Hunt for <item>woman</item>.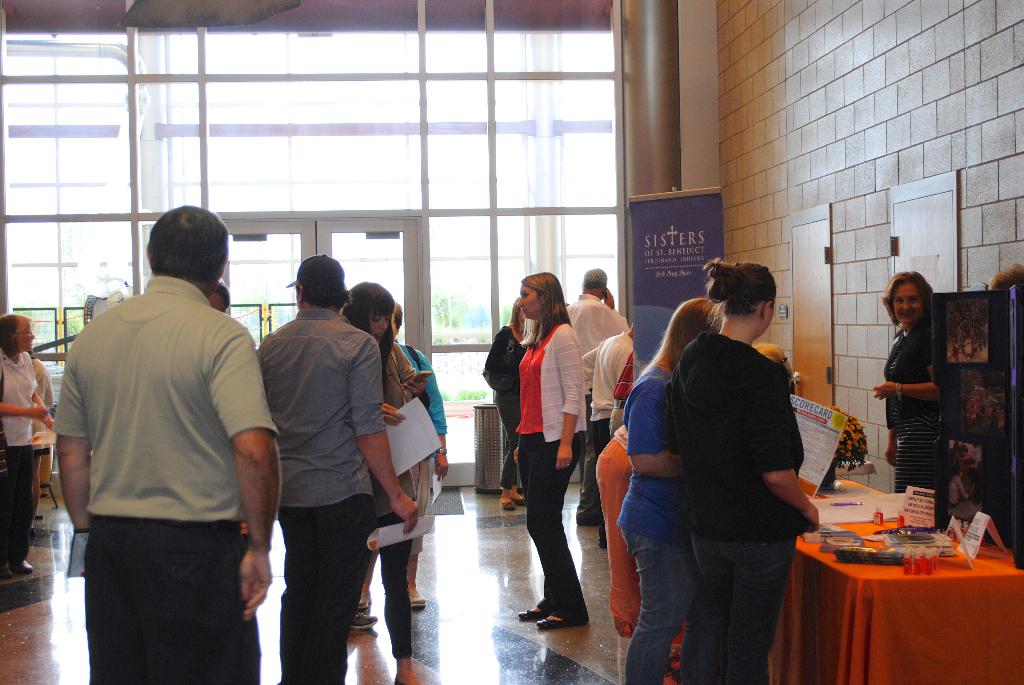
Hunted down at <bbox>617, 296, 723, 684</bbox>.
